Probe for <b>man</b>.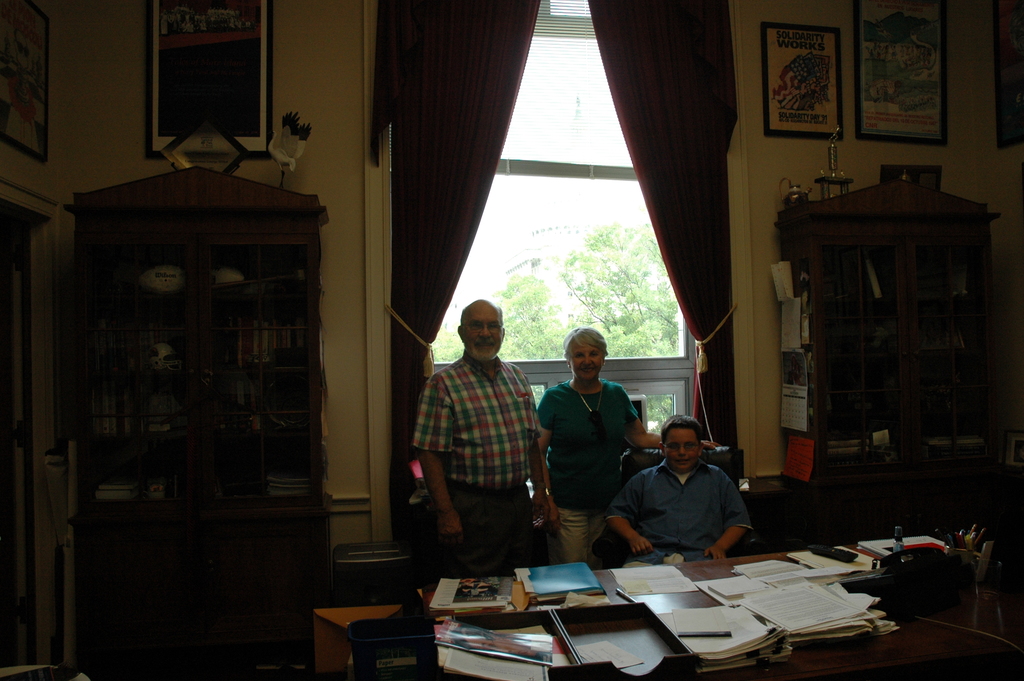
Probe result: bbox=(593, 406, 748, 567).
